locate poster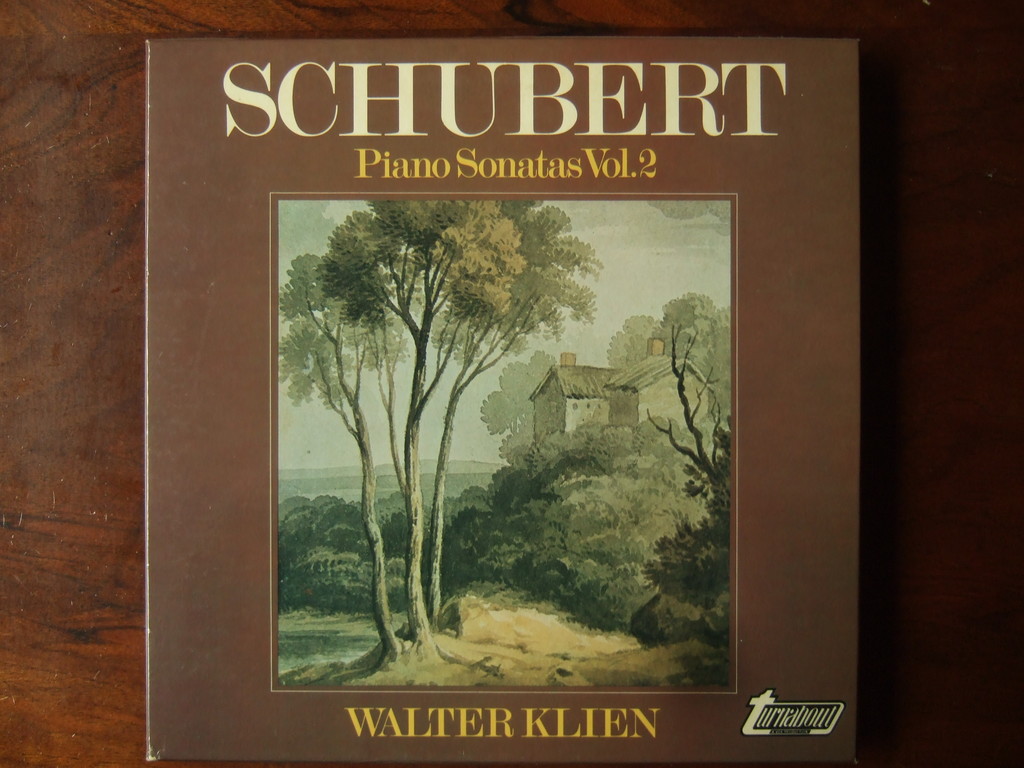
<region>141, 36, 862, 761</region>
